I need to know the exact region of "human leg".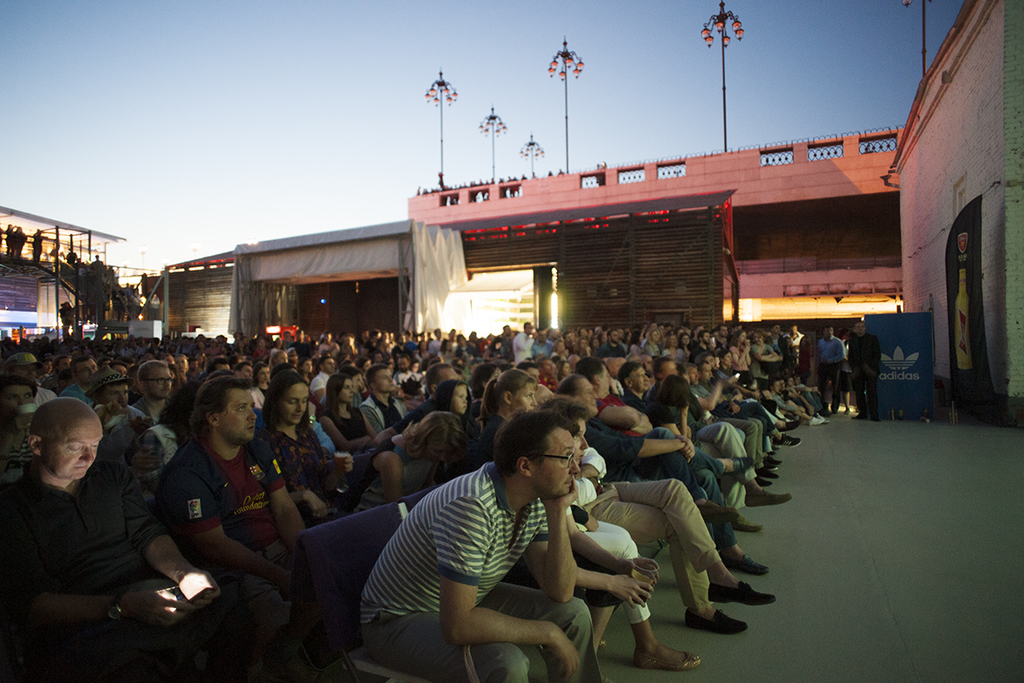
Region: {"x1": 643, "y1": 428, "x2": 765, "y2": 565}.
